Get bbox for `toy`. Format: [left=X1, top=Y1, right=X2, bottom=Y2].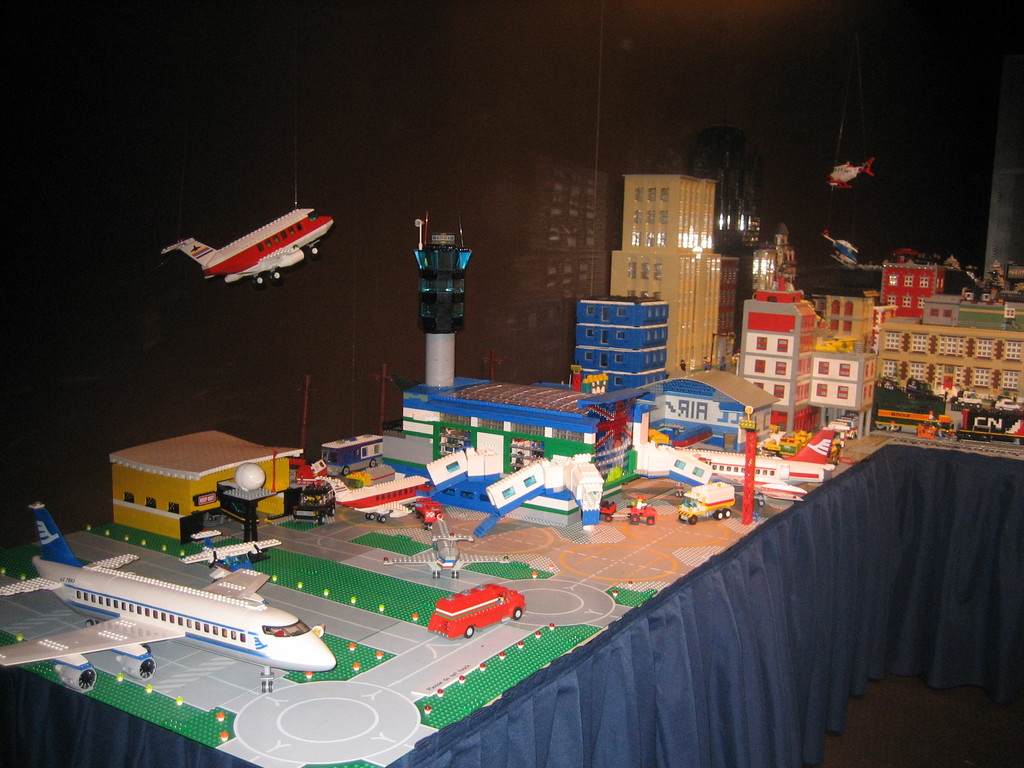
[left=415, top=487, right=468, bottom=522].
